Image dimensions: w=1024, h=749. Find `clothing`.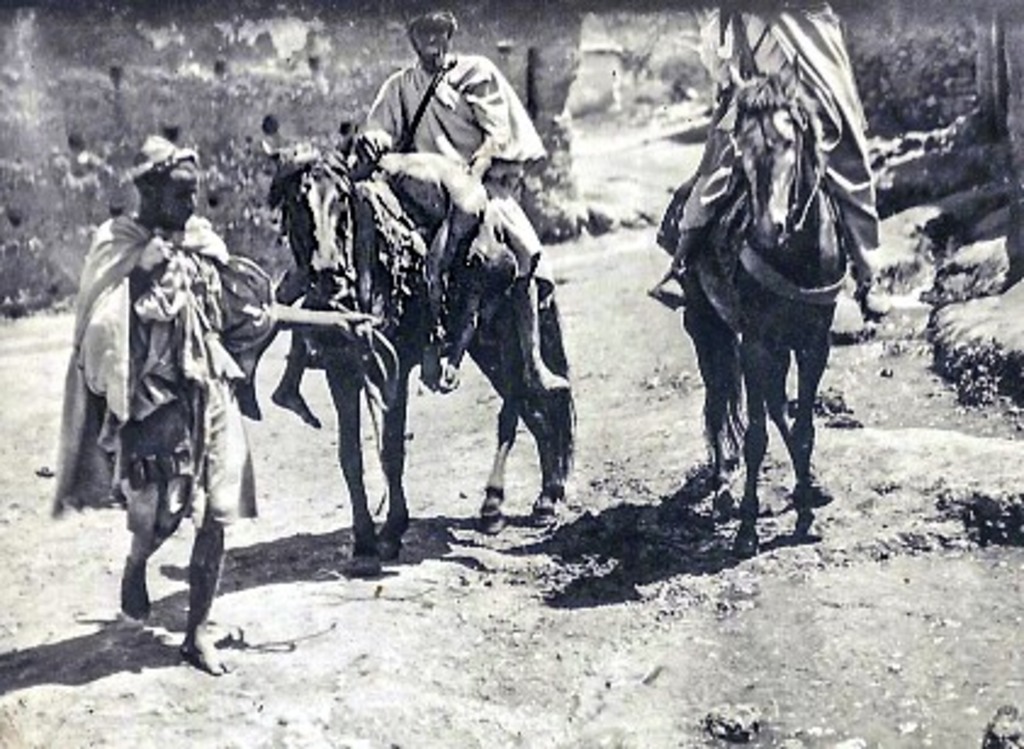
bbox(51, 175, 241, 554).
